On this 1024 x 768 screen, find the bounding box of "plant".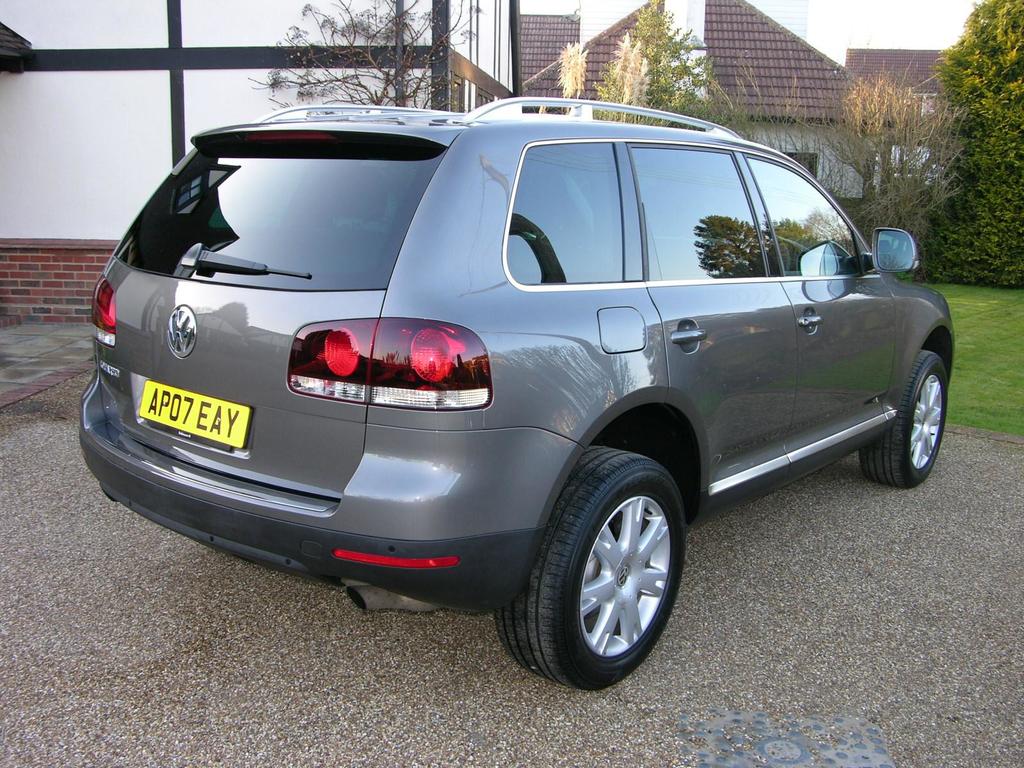
Bounding box: left=926, top=0, right=1023, bottom=297.
